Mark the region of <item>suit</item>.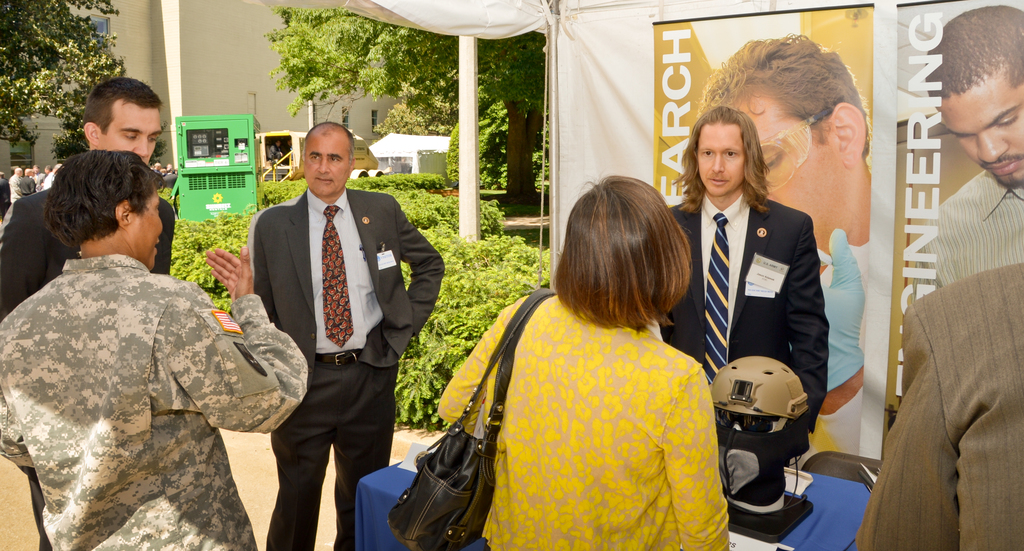
Region: region(849, 254, 1023, 550).
